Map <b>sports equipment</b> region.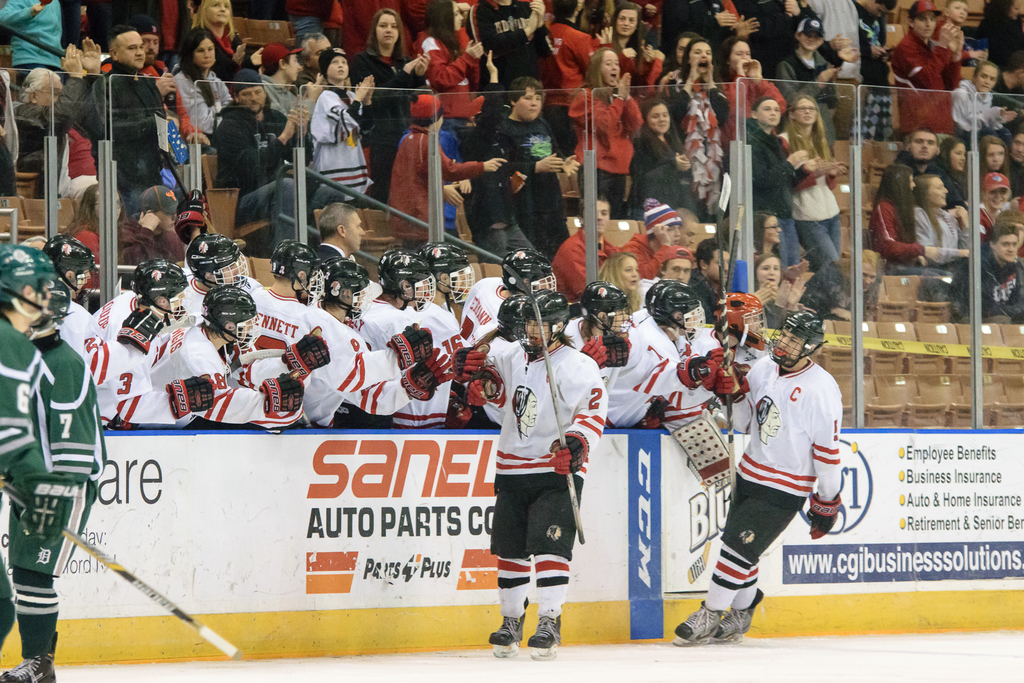
Mapped to {"left": 262, "top": 374, "right": 307, "bottom": 411}.
